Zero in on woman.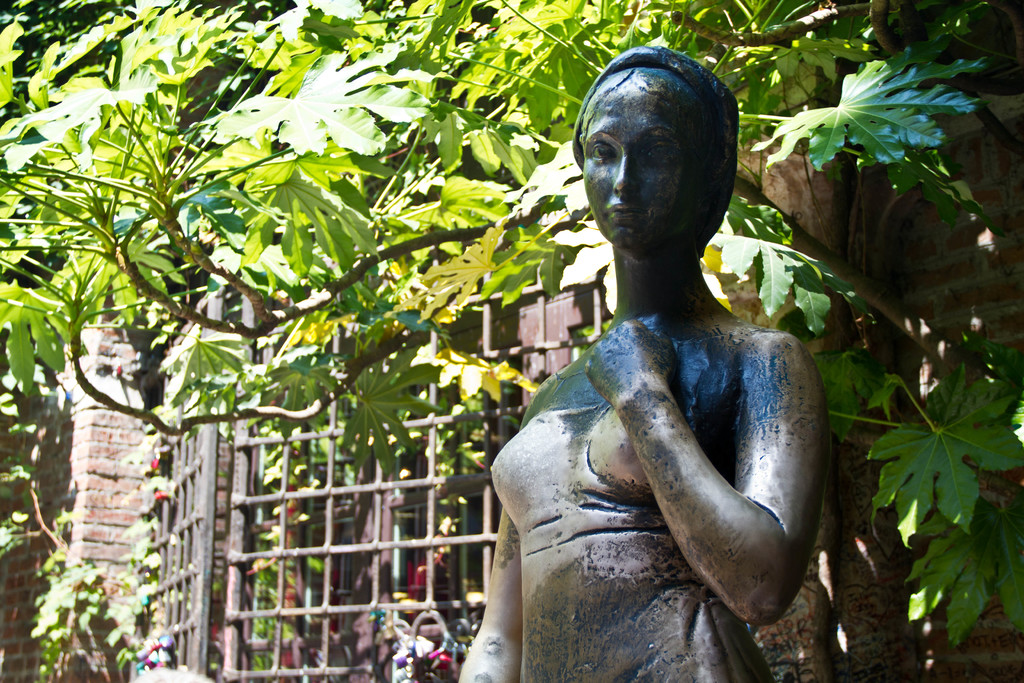
Zeroed in: 456,47,831,682.
